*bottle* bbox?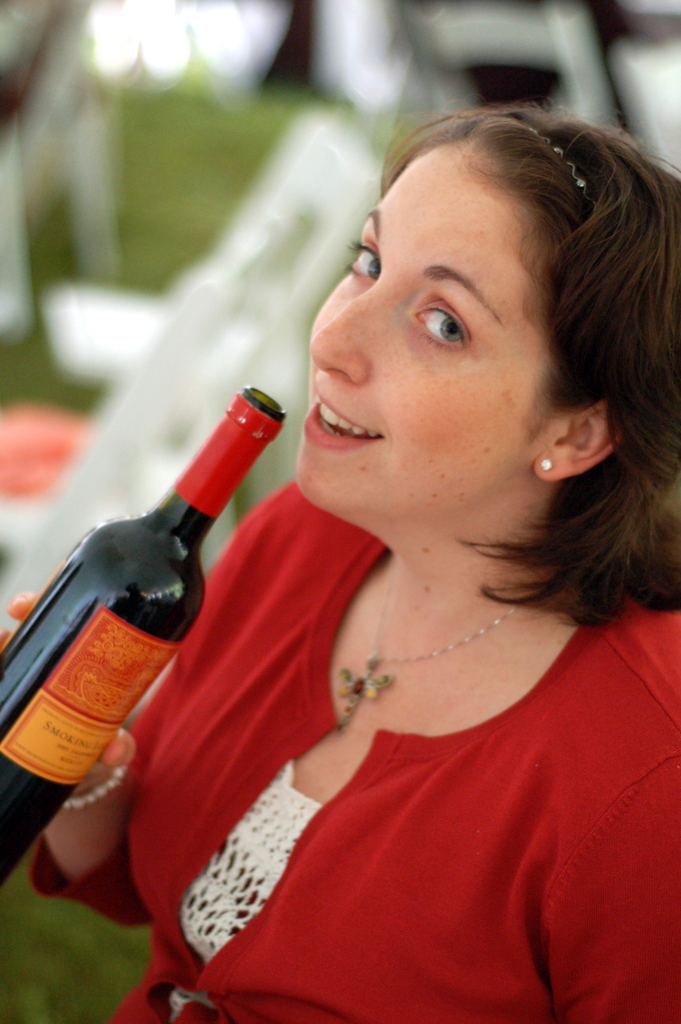
pyautogui.locateOnScreen(11, 408, 317, 850)
